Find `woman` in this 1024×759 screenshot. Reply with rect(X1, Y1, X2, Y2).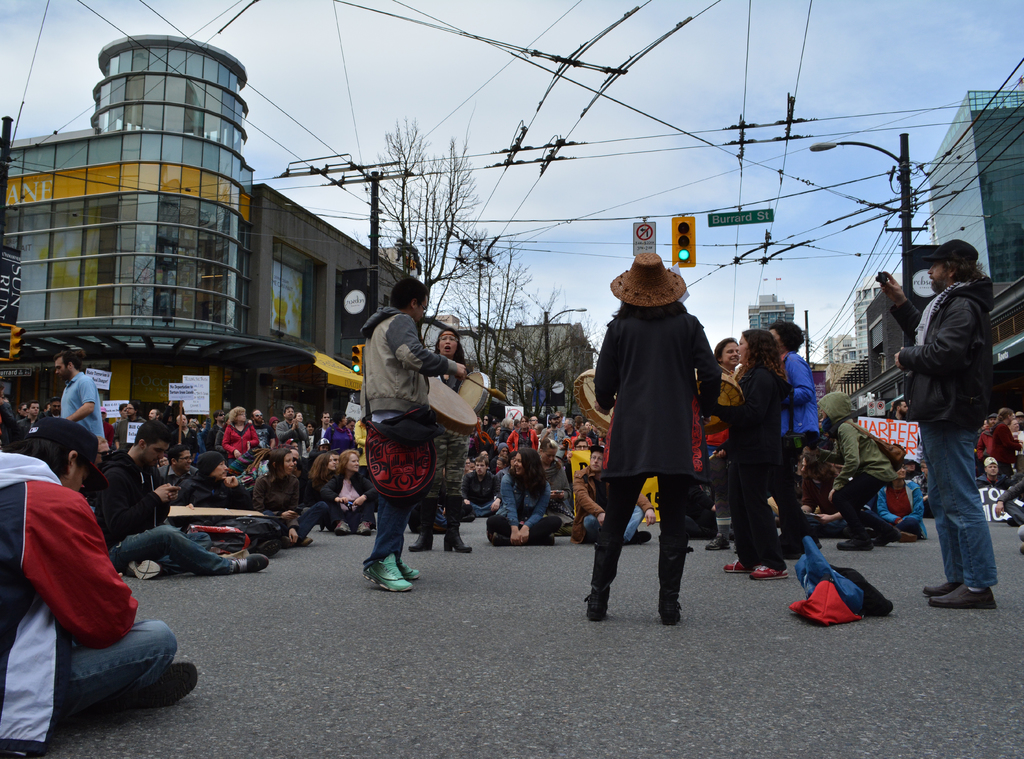
rect(505, 414, 543, 455).
